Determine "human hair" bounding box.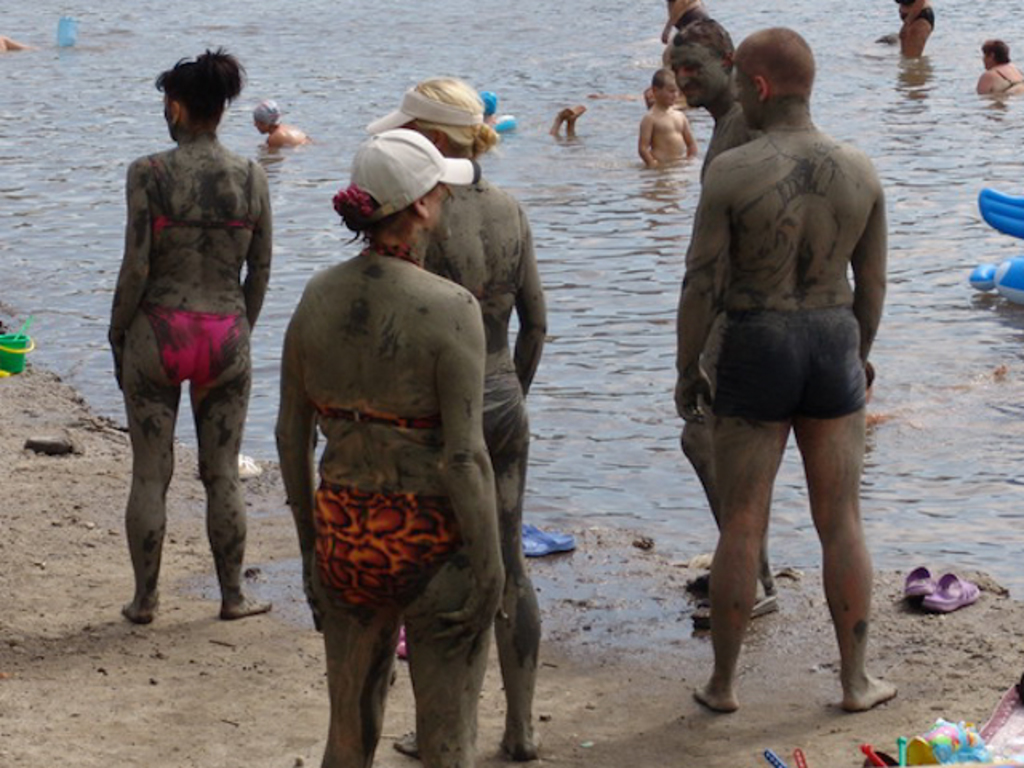
Determined: locate(154, 38, 238, 134).
